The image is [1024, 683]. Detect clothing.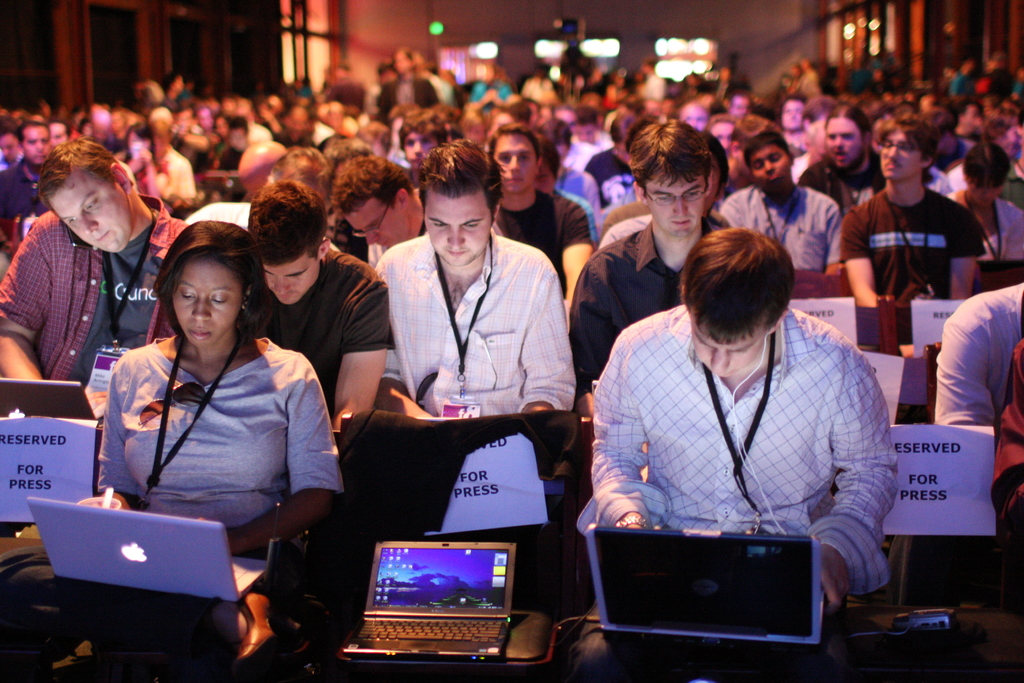
Detection: crop(0, 334, 346, 602).
